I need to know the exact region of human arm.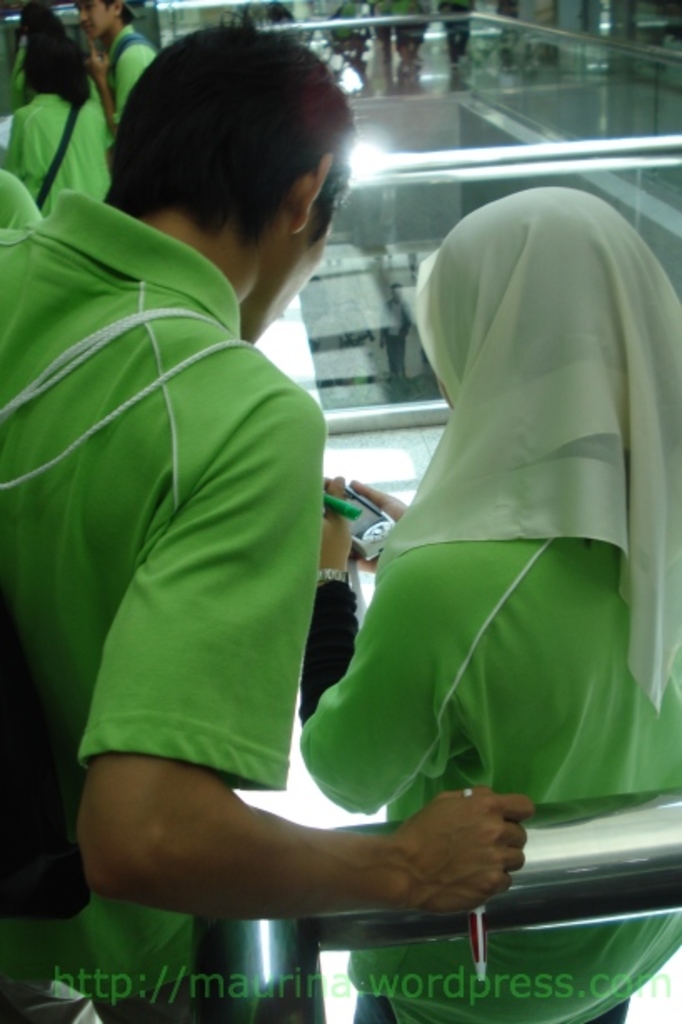
Region: crop(72, 392, 534, 926).
